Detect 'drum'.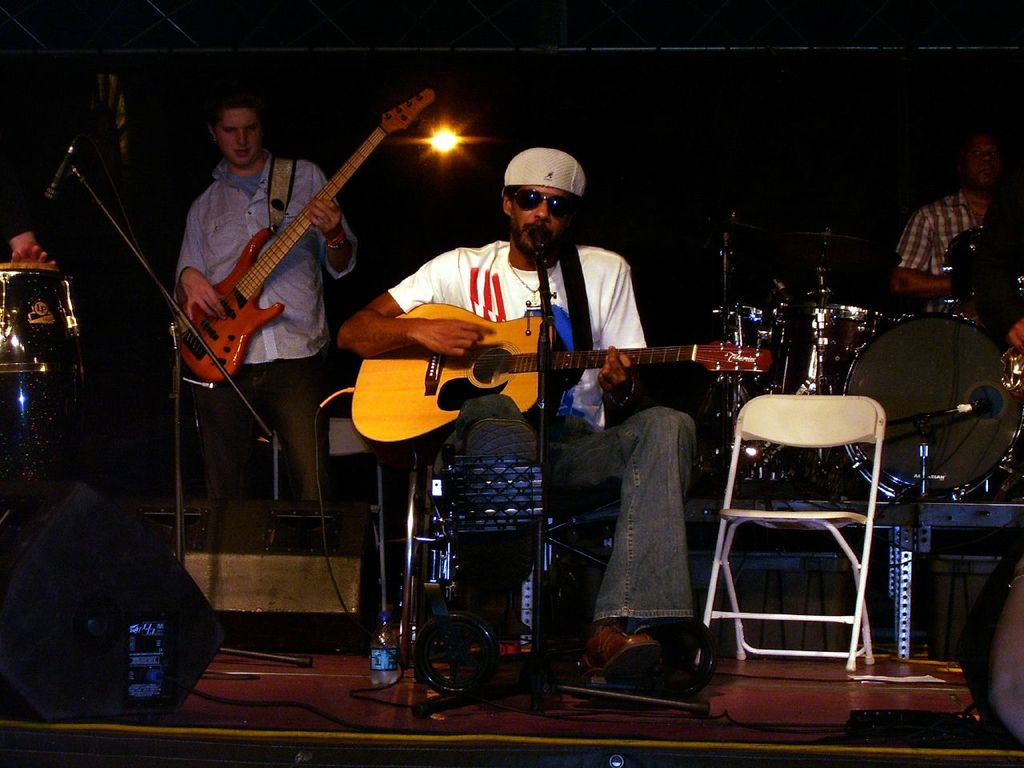
Detected at (0, 262, 84, 522).
